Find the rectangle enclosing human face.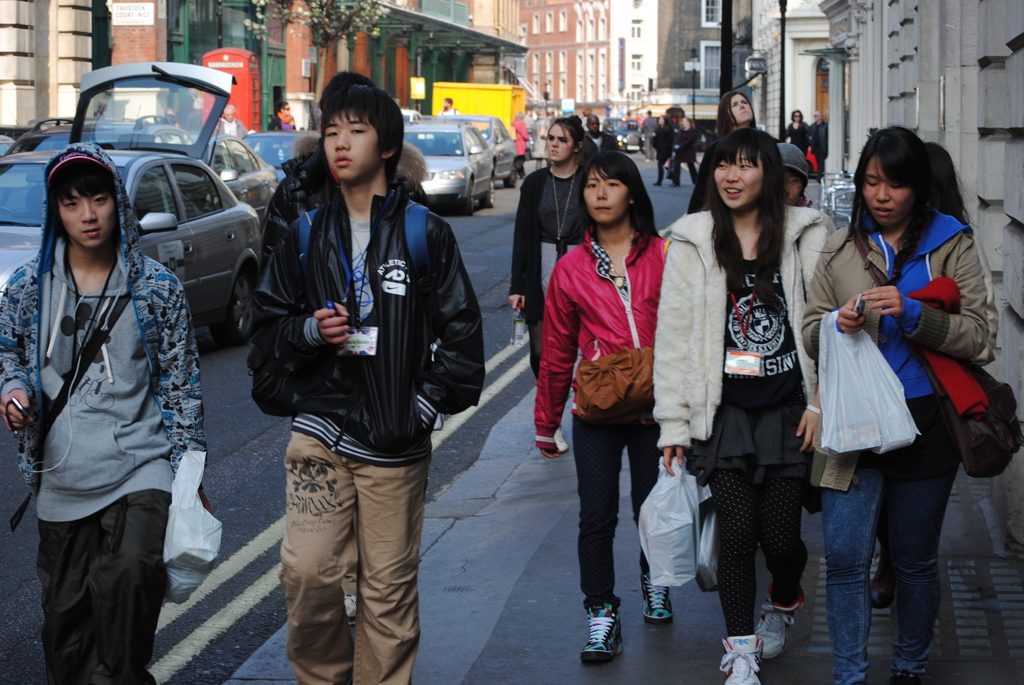
[left=659, top=118, right=664, bottom=123].
